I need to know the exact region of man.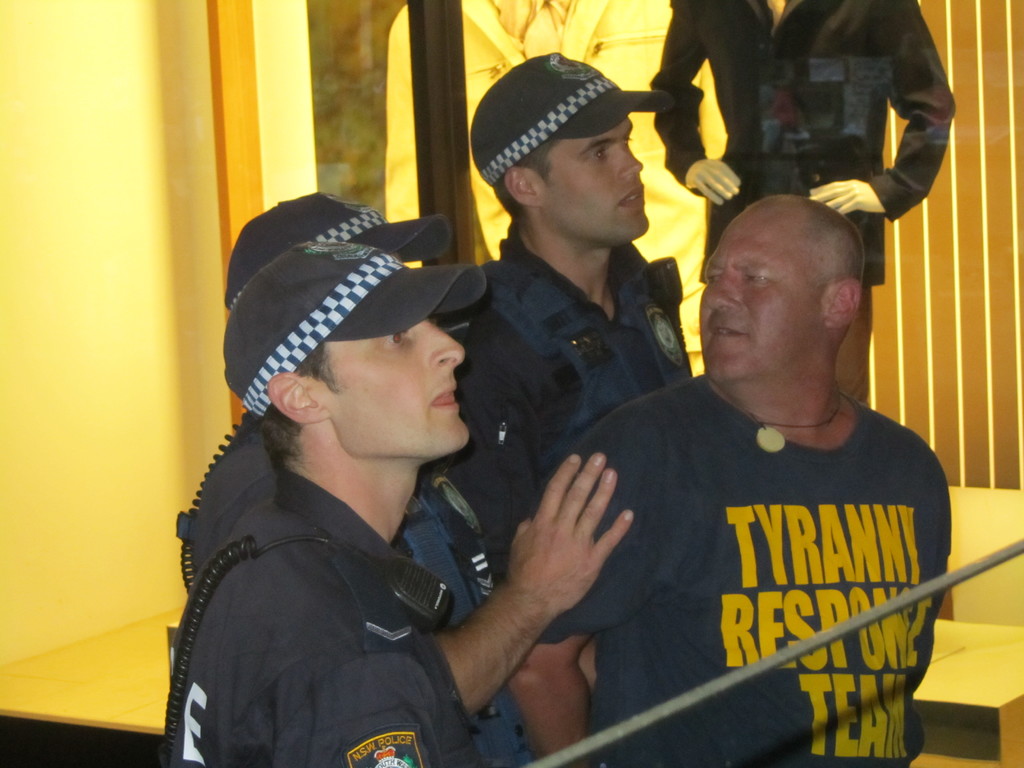
Region: <region>174, 190, 633, 767</region>.
